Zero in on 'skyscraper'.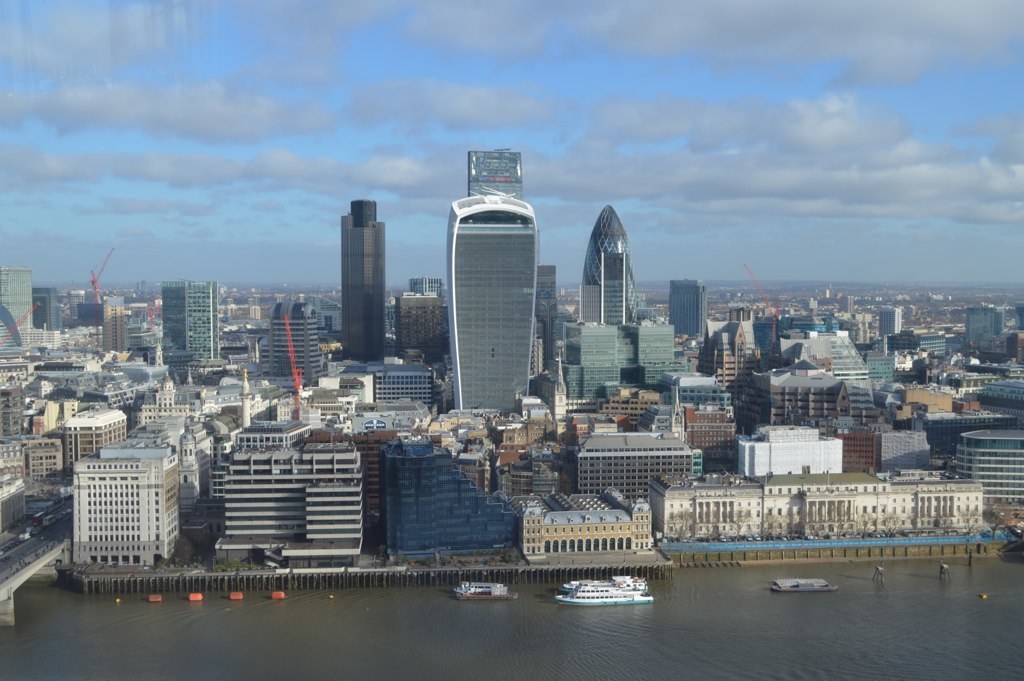
Zeroed in: box(571, 195, 651, 361).
